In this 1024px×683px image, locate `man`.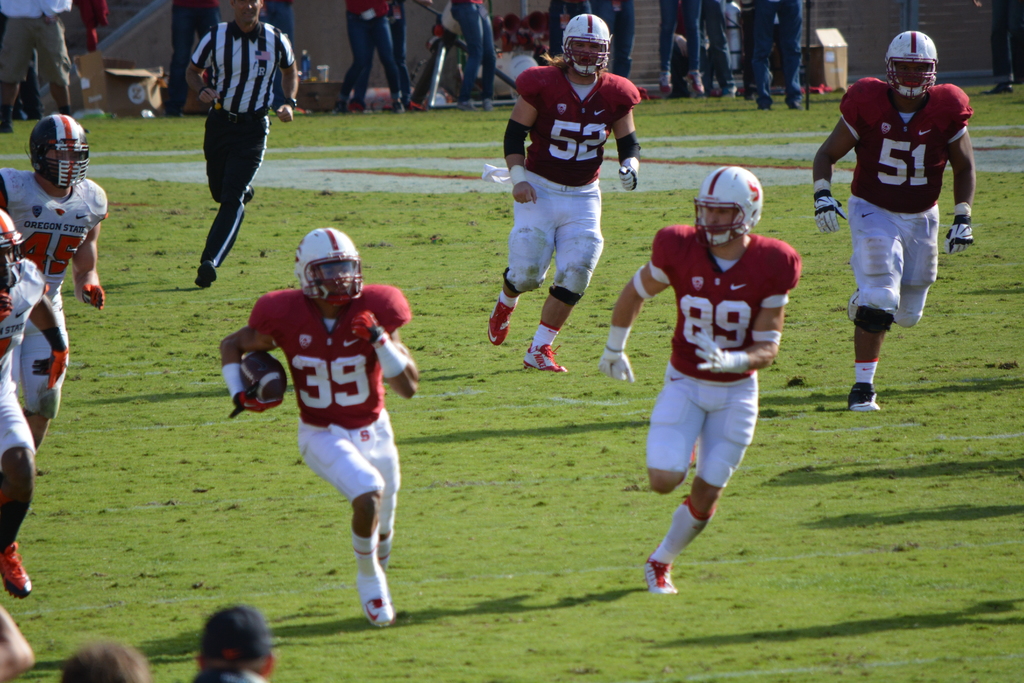
Bounding box: select_region(0, 111, 145, 490).
